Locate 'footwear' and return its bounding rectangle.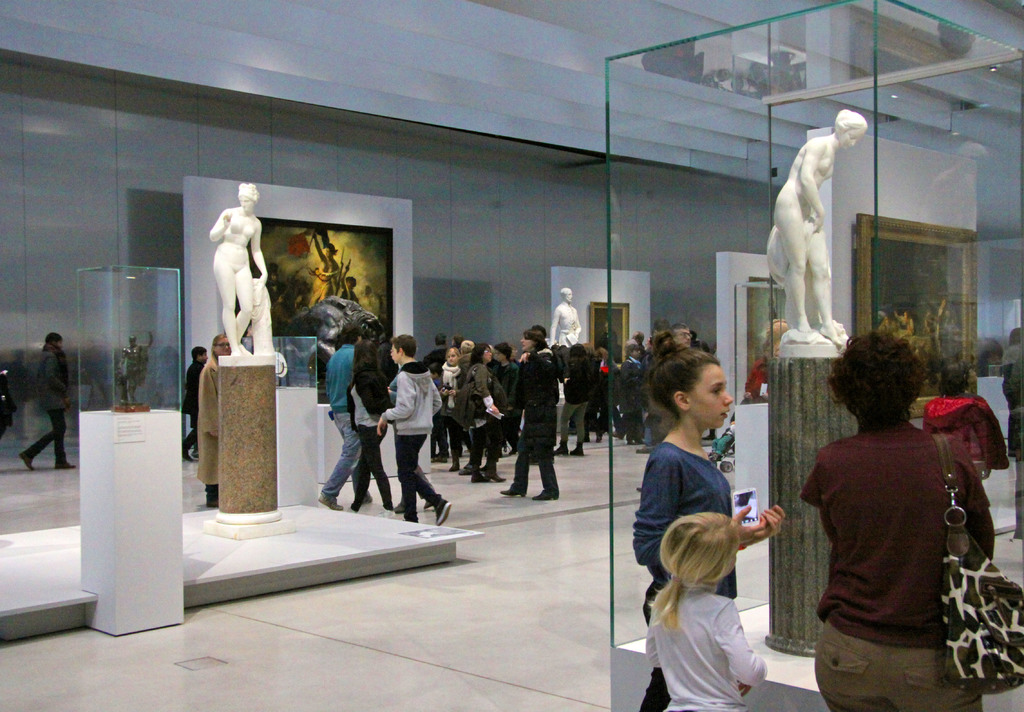
box=[52, 458, 79, 470].
